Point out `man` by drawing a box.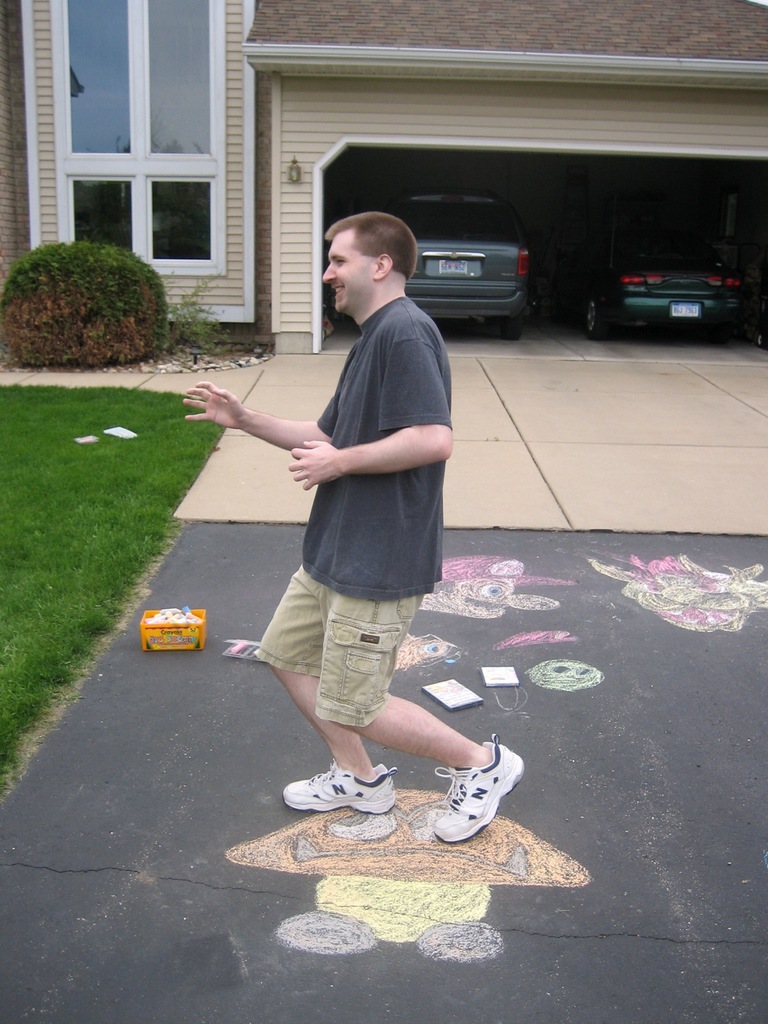
bbox=[215, 203, 484, 839].
